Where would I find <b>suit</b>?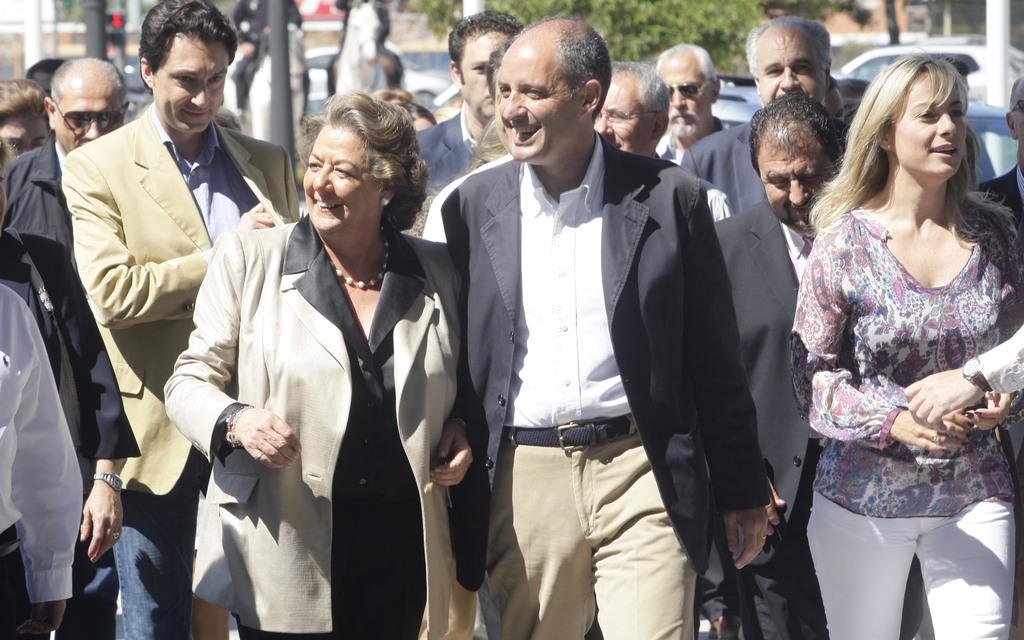
At BBox(202, 152, 461, 625).
